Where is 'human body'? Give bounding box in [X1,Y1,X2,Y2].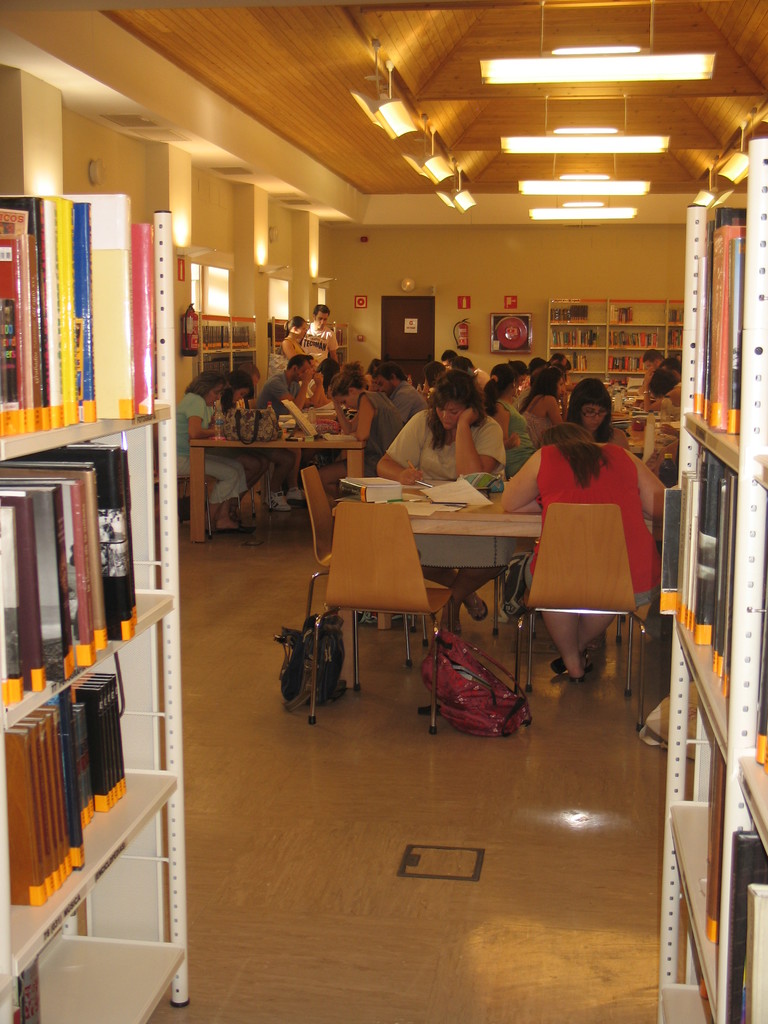
[493,423,672,682].
